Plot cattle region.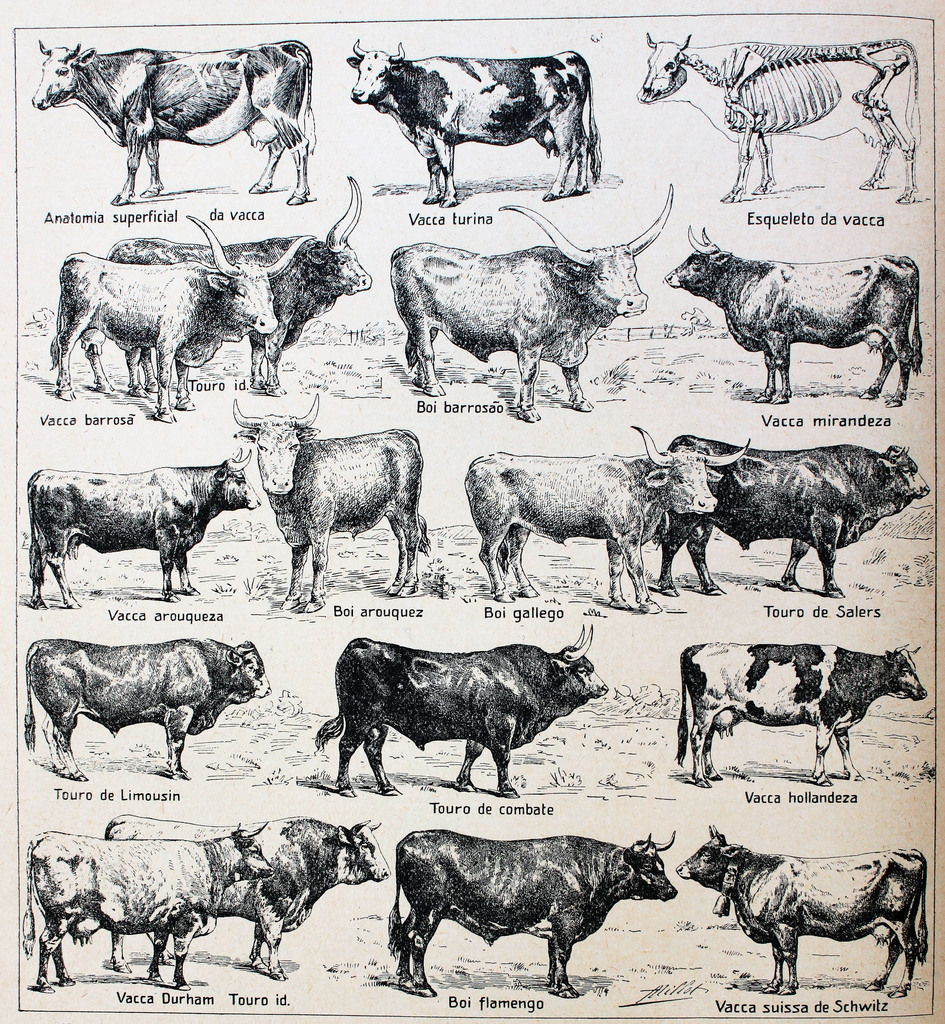
Plotted at bbox=[50, 211, 313, 422].
